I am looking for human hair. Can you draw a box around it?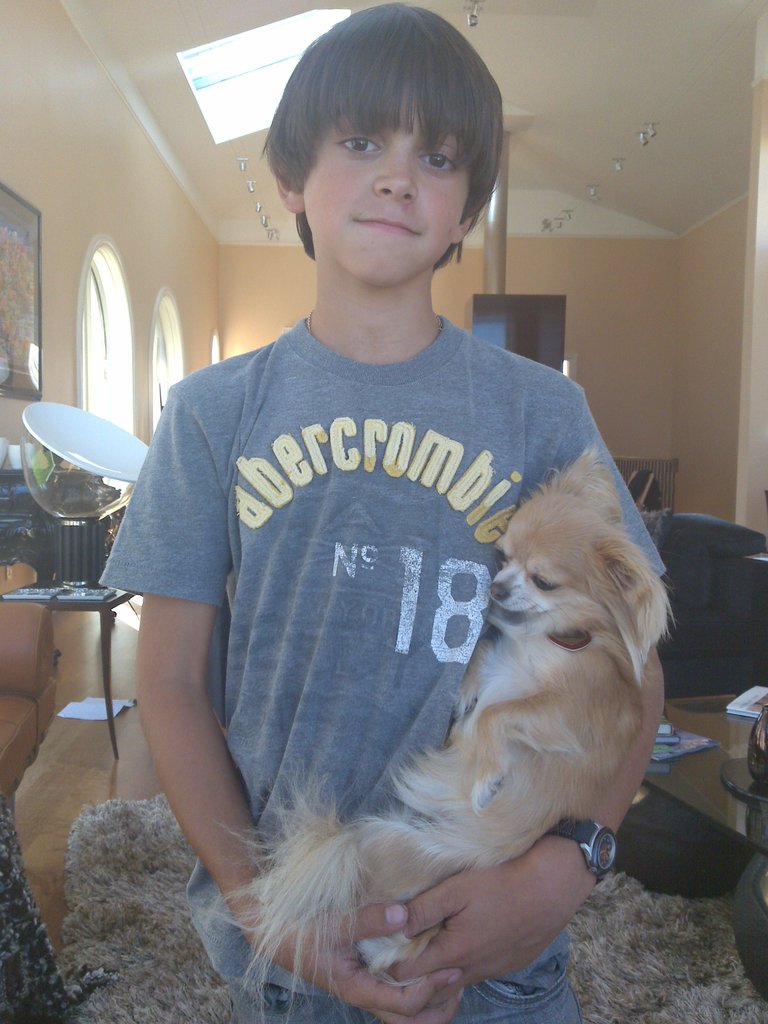
Sure, the bounding box is [left=257, top=19, right=497, bottom=219].
